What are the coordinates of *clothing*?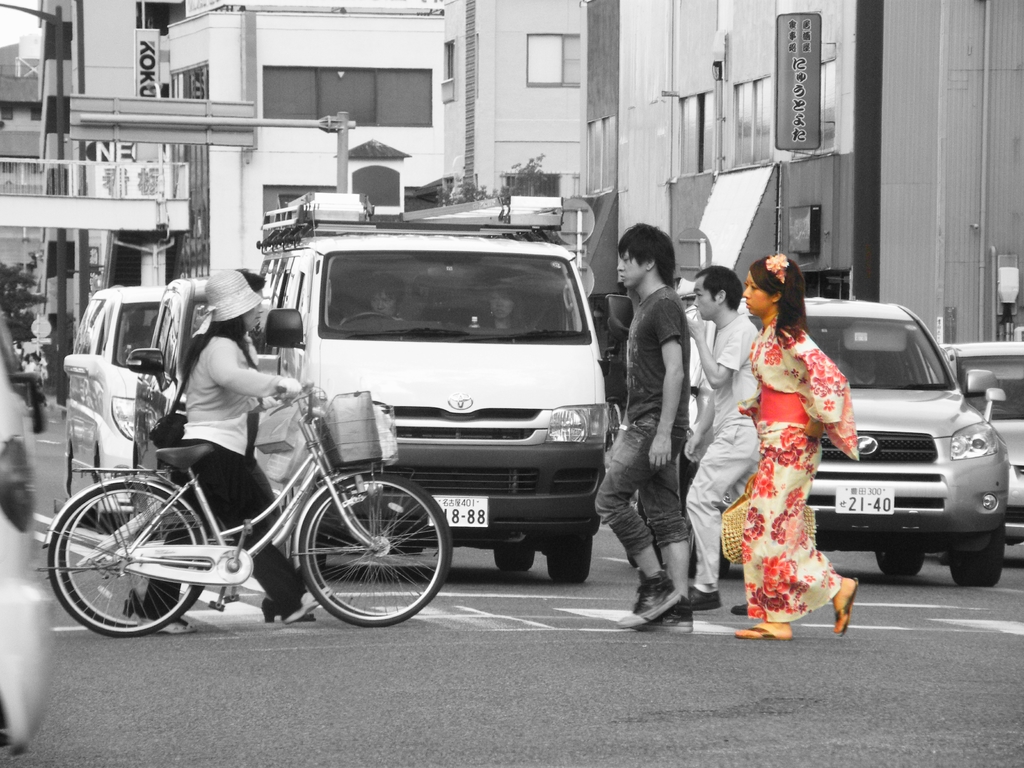
(x1=732, y1=296, x2=870, y2=617).
